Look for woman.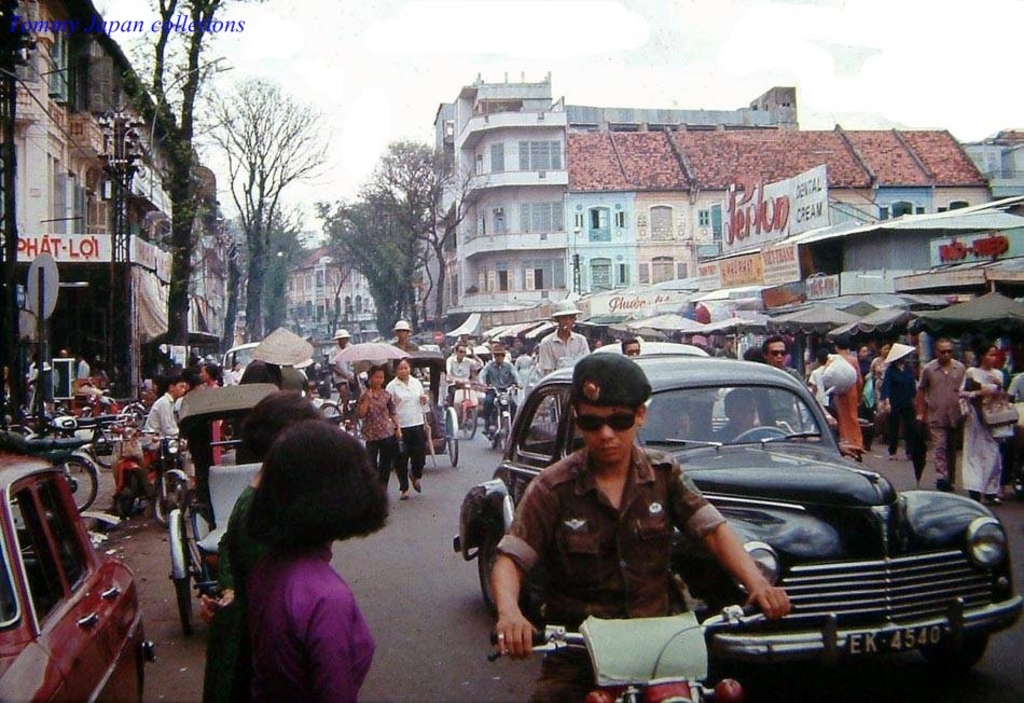
Found: [x1=957, y1=339, x2=1005, y2=498].
